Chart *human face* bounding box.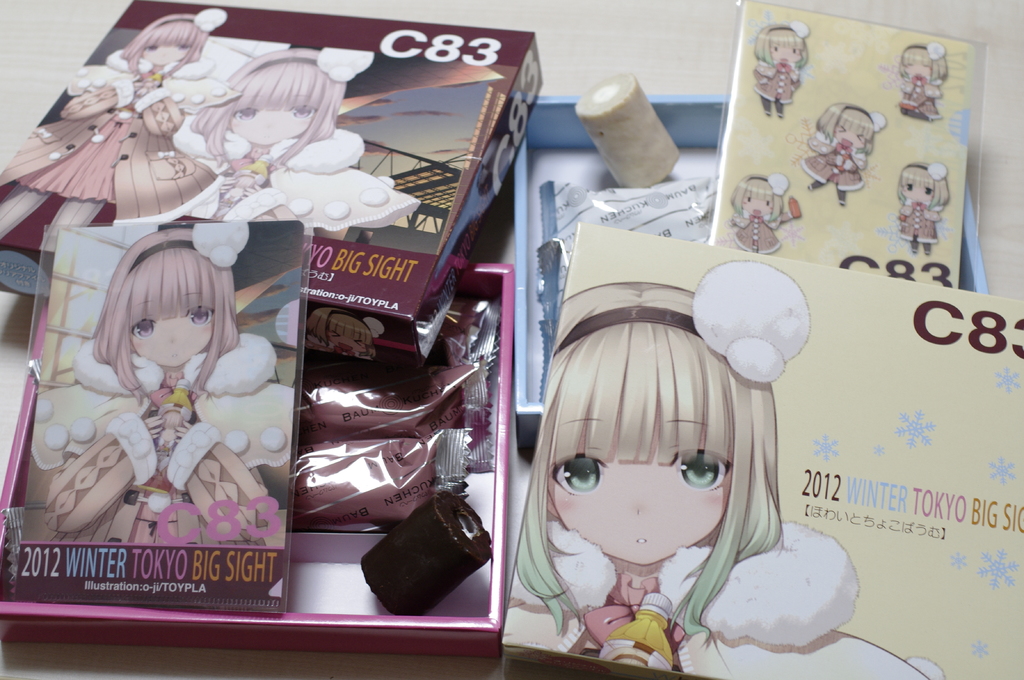
Charted: BBox(772, 43, 801, 70).
